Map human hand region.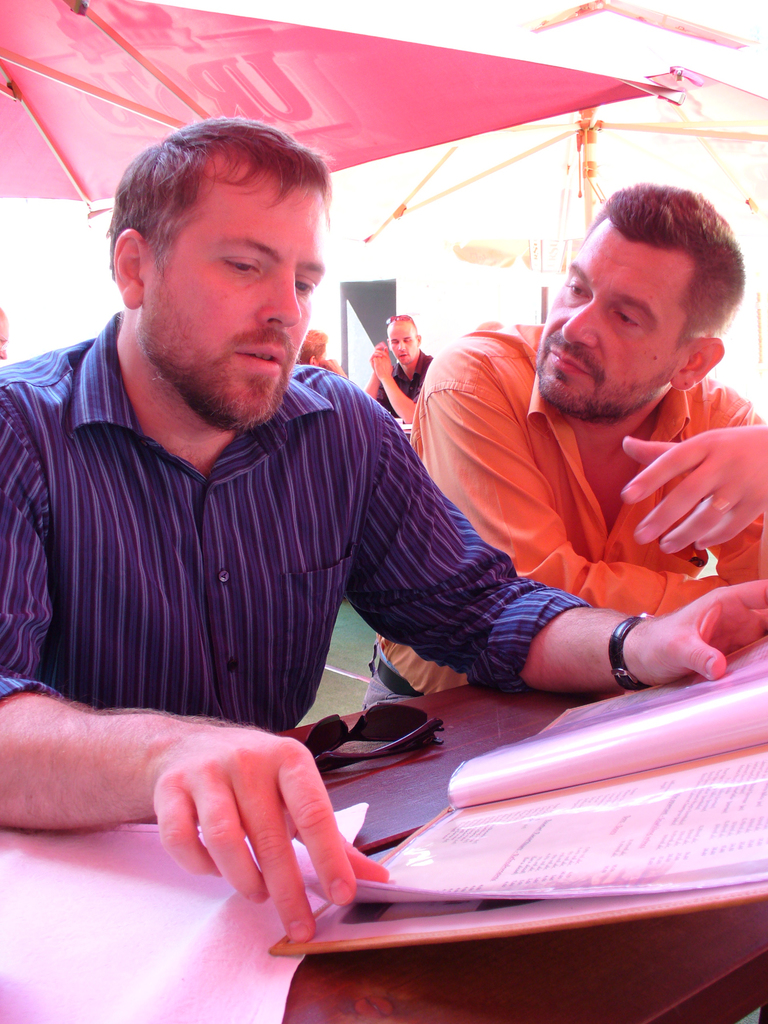
Mapped to (145,725,392,947).
